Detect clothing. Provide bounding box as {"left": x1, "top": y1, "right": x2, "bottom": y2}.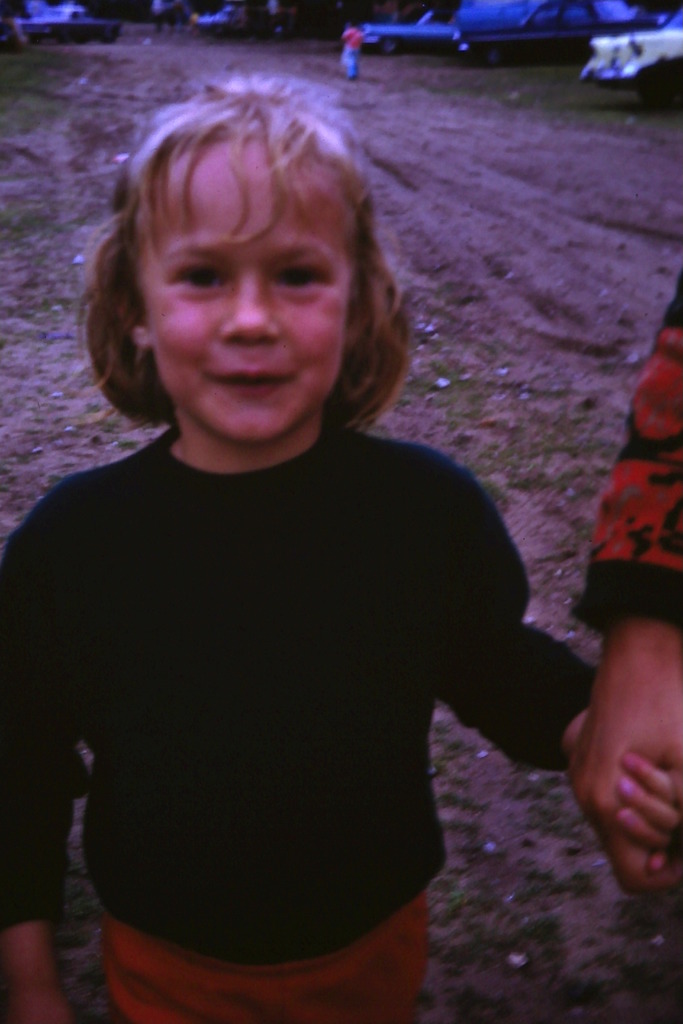
{"left": 577, "top": 267, "right": 679, "bottom": 629}.
